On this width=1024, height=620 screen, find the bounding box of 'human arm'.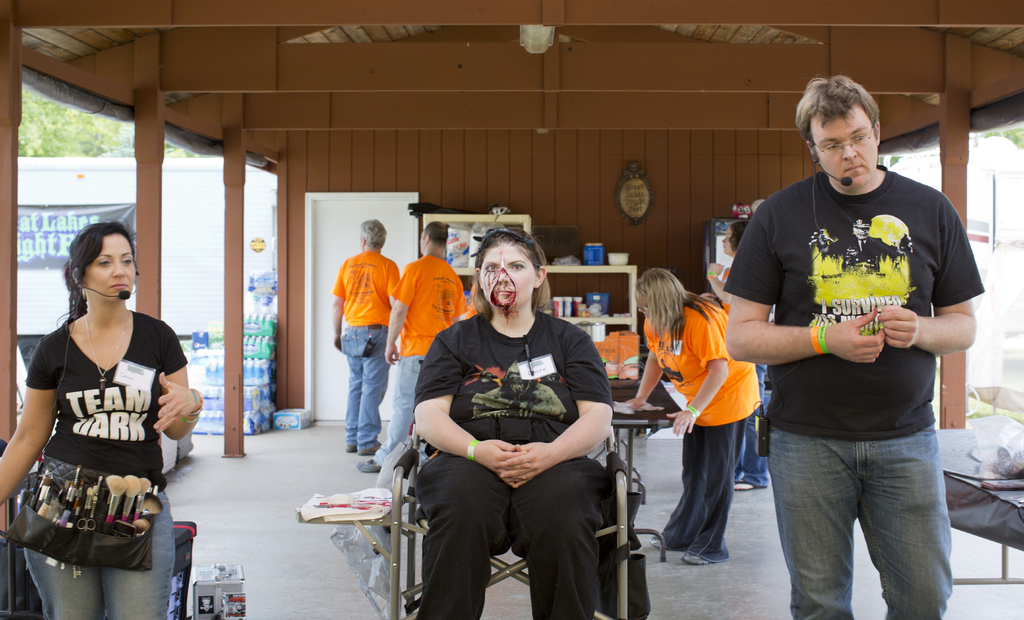
Bounding box: (x1=707, y1=263, x2=723, y2=304).
